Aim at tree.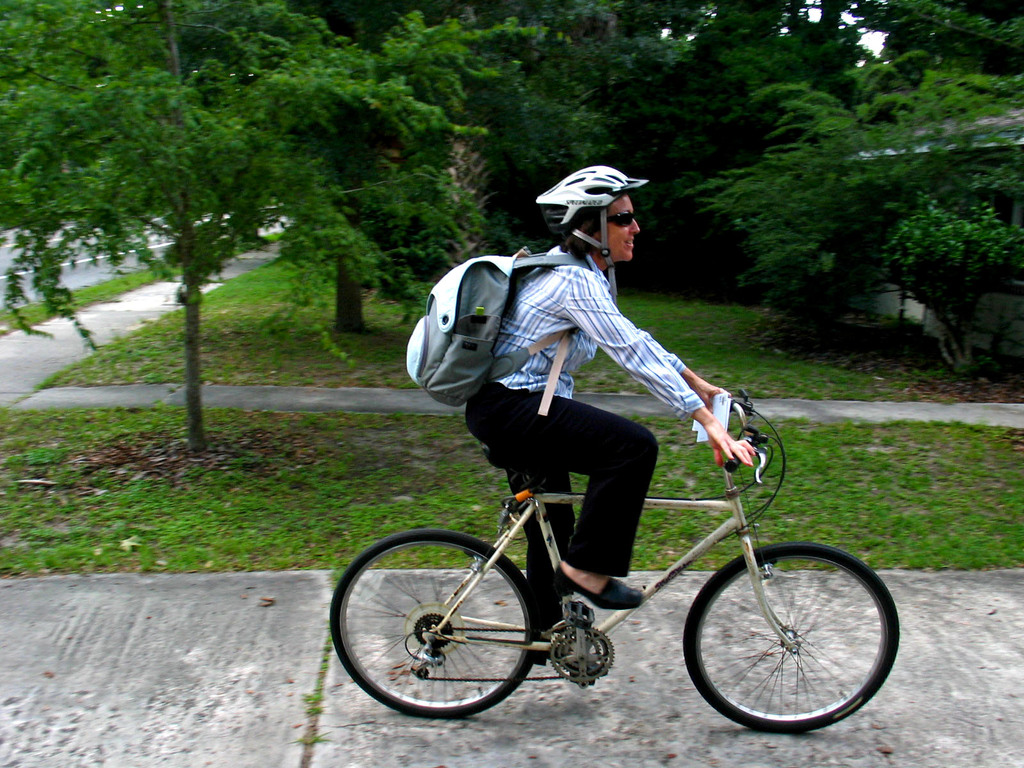
Aimed at detection(876, 189, 1023, 383).
